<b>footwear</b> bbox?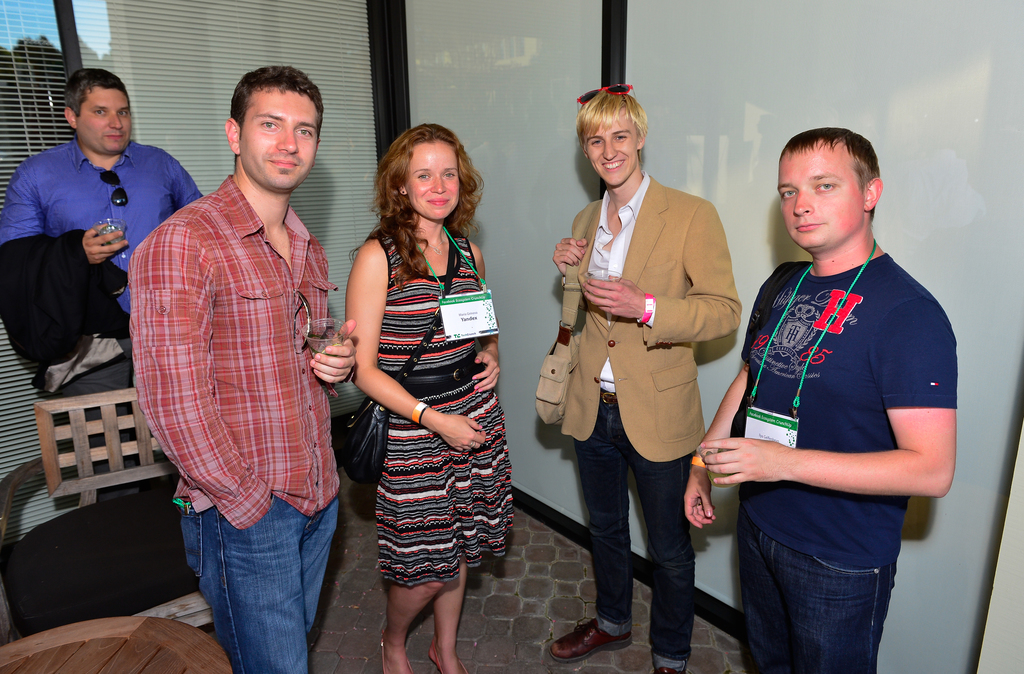
left=569, top=590, right=637, bottom=661
